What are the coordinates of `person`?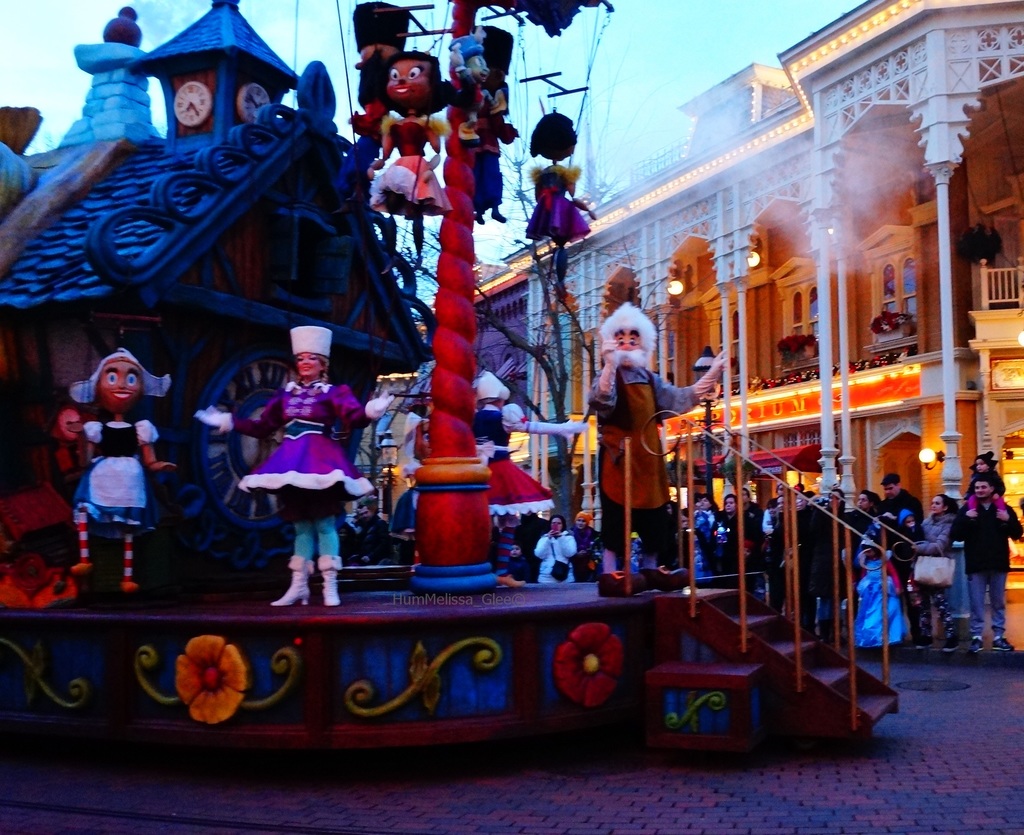
box=[835, 486, 890, 663].
